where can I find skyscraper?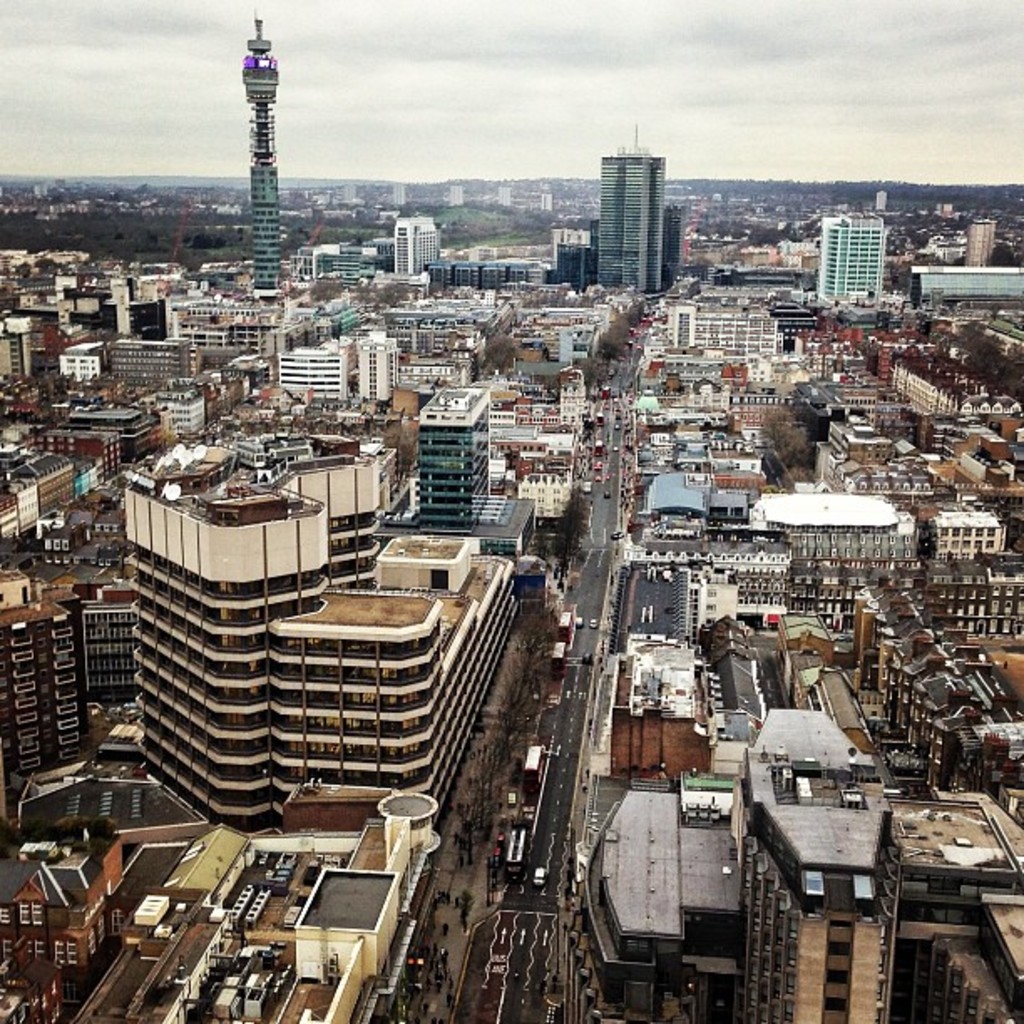
You can find it at crop(410, 383, 490, 530).
